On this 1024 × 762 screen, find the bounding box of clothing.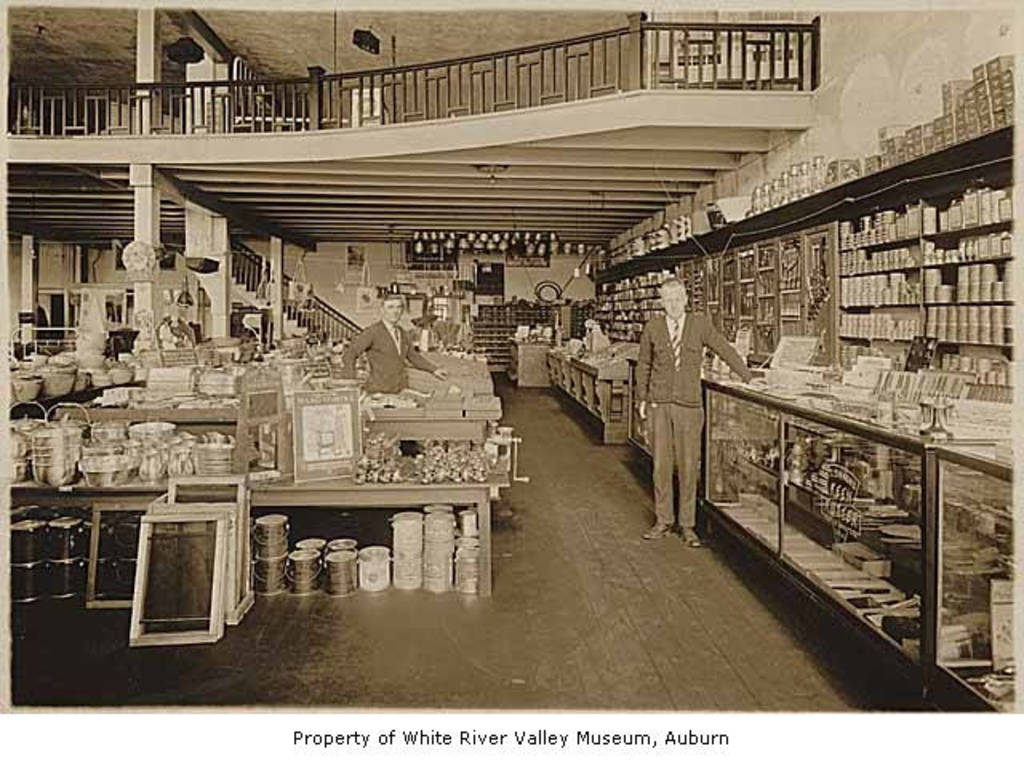
Bounding box: 352/317/442/407.
